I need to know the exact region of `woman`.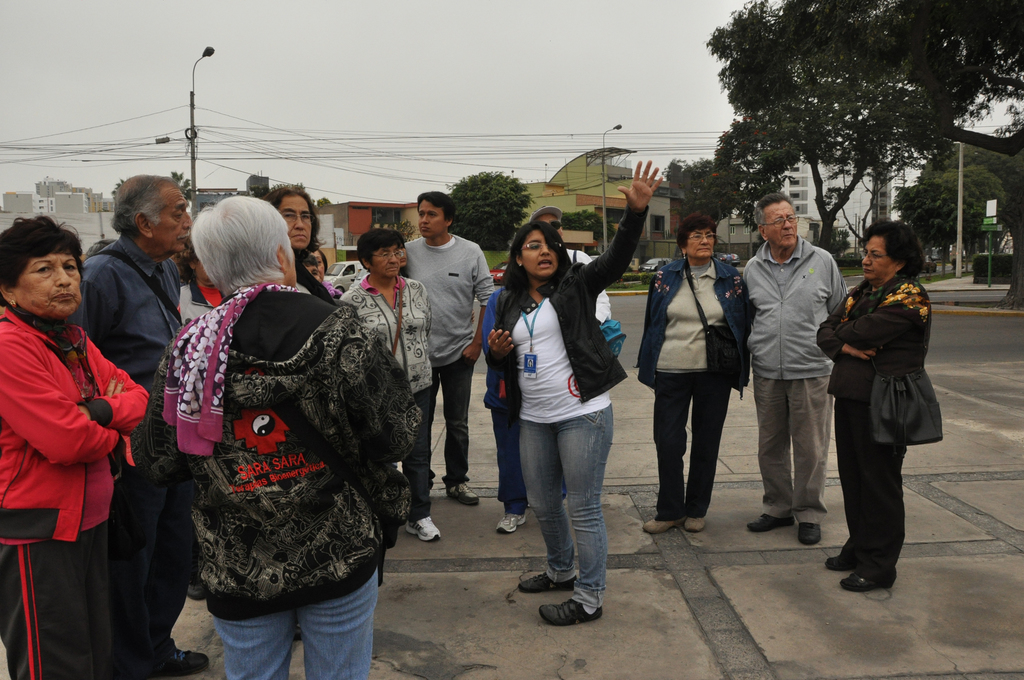
Region: locate(339, 227, 436, 538).
